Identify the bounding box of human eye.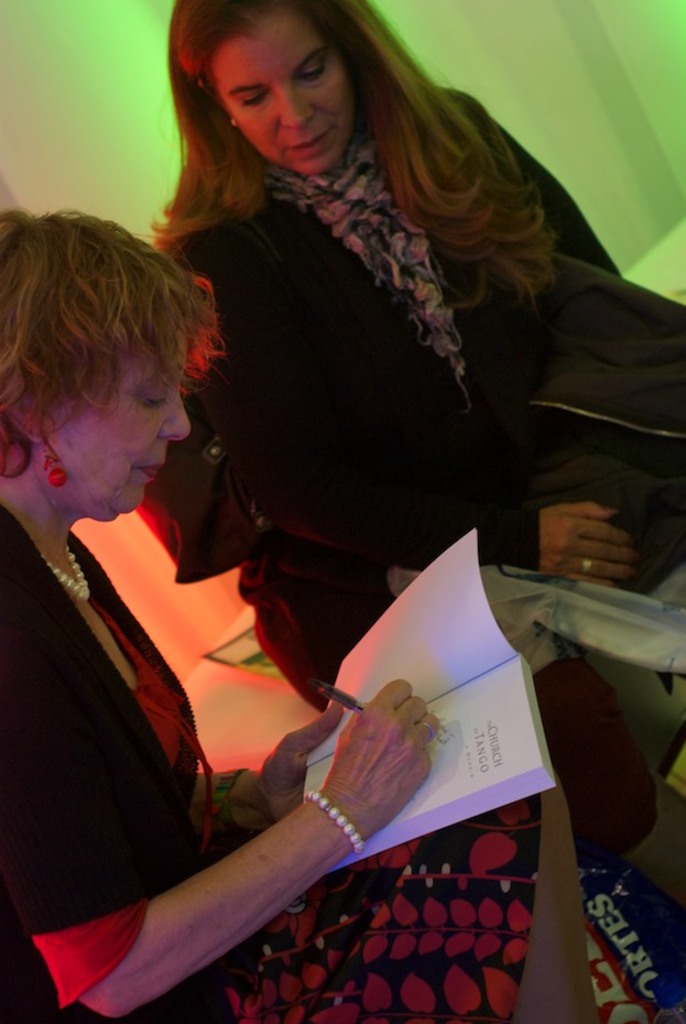
l=296, t=56, r=337, b=83.
